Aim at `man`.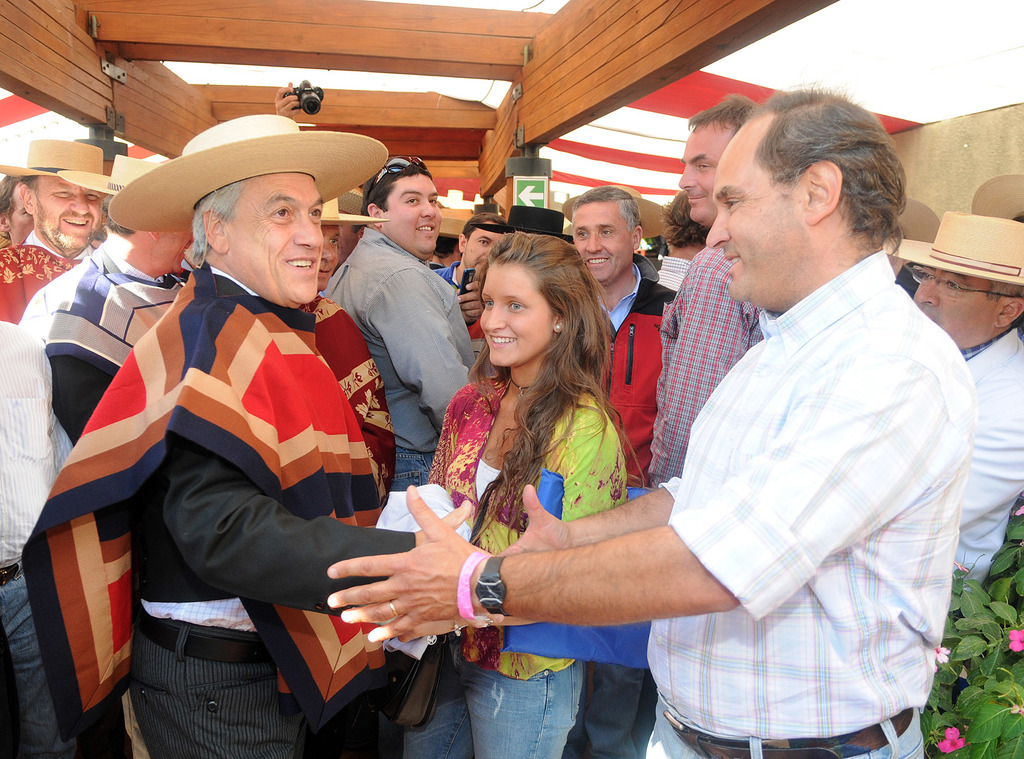
Aimed at 330,190,371,267.
